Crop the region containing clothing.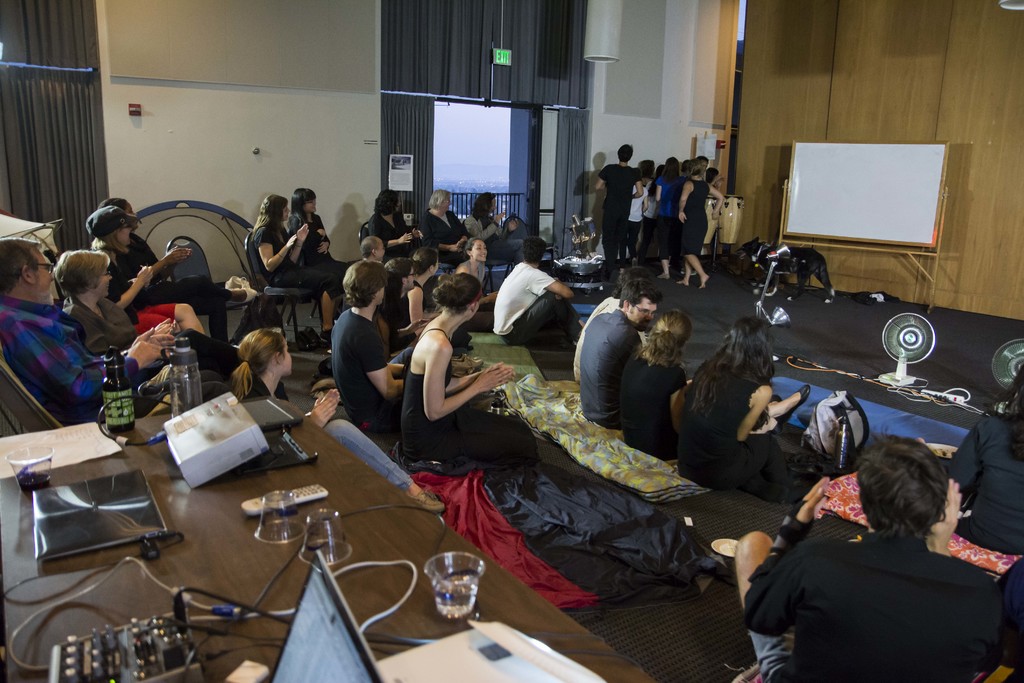
Crop region: [242, 370, 292, 421].
